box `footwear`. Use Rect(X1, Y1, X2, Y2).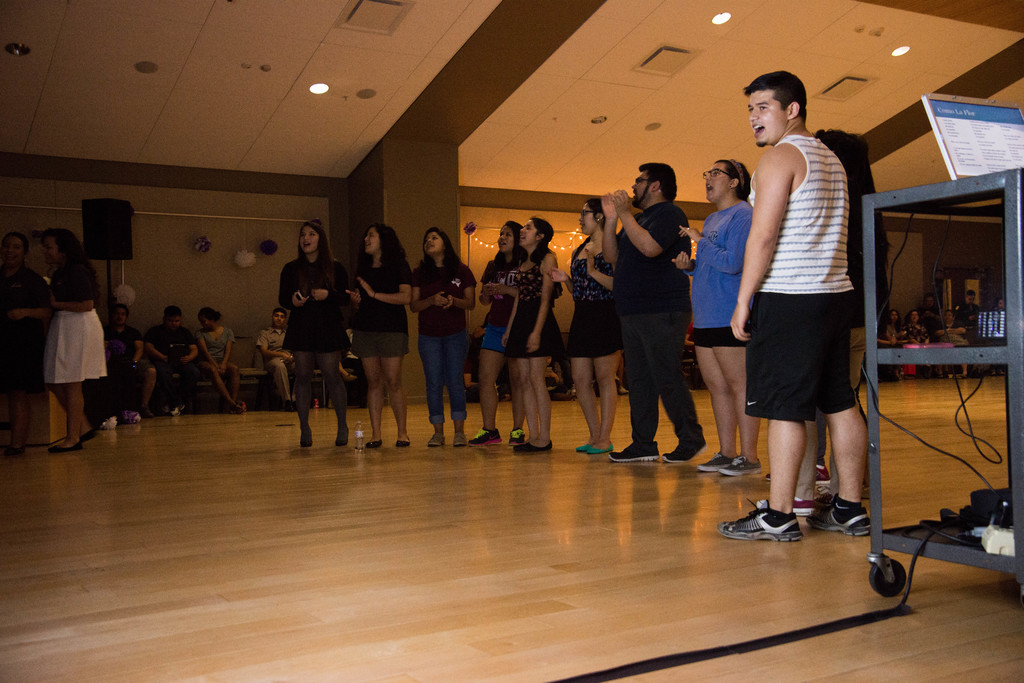
Rect(428, 434, 445, 447).
